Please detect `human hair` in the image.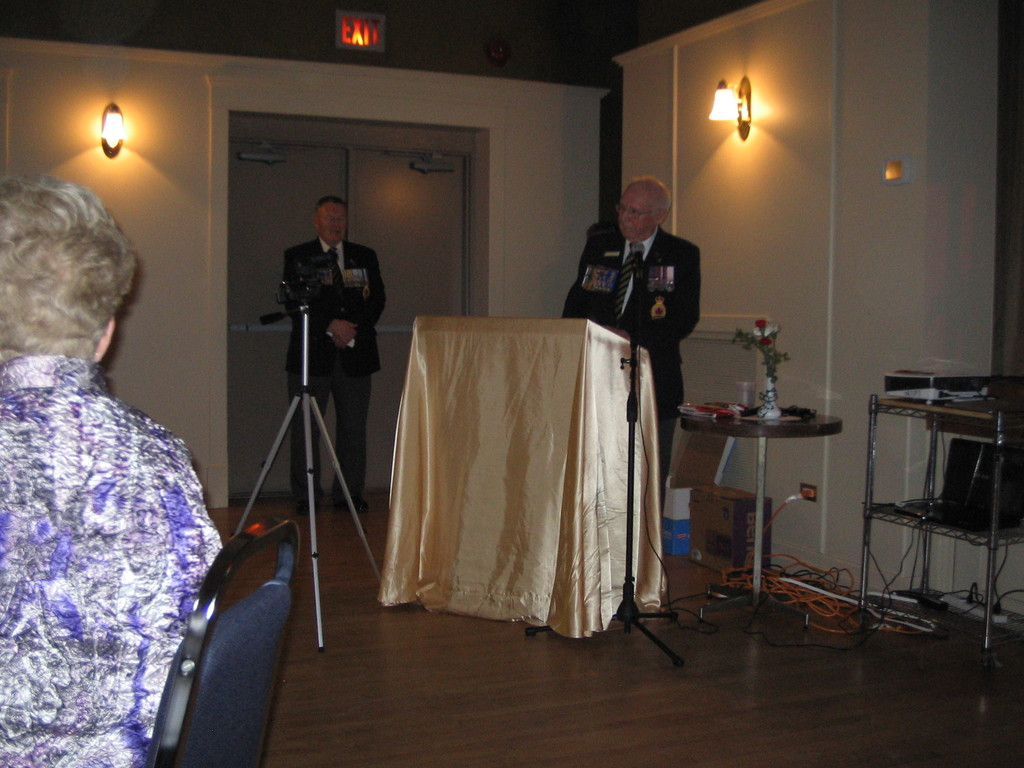
{"left": 630, "top": 173, "right": 671, "bottom": 221}.
